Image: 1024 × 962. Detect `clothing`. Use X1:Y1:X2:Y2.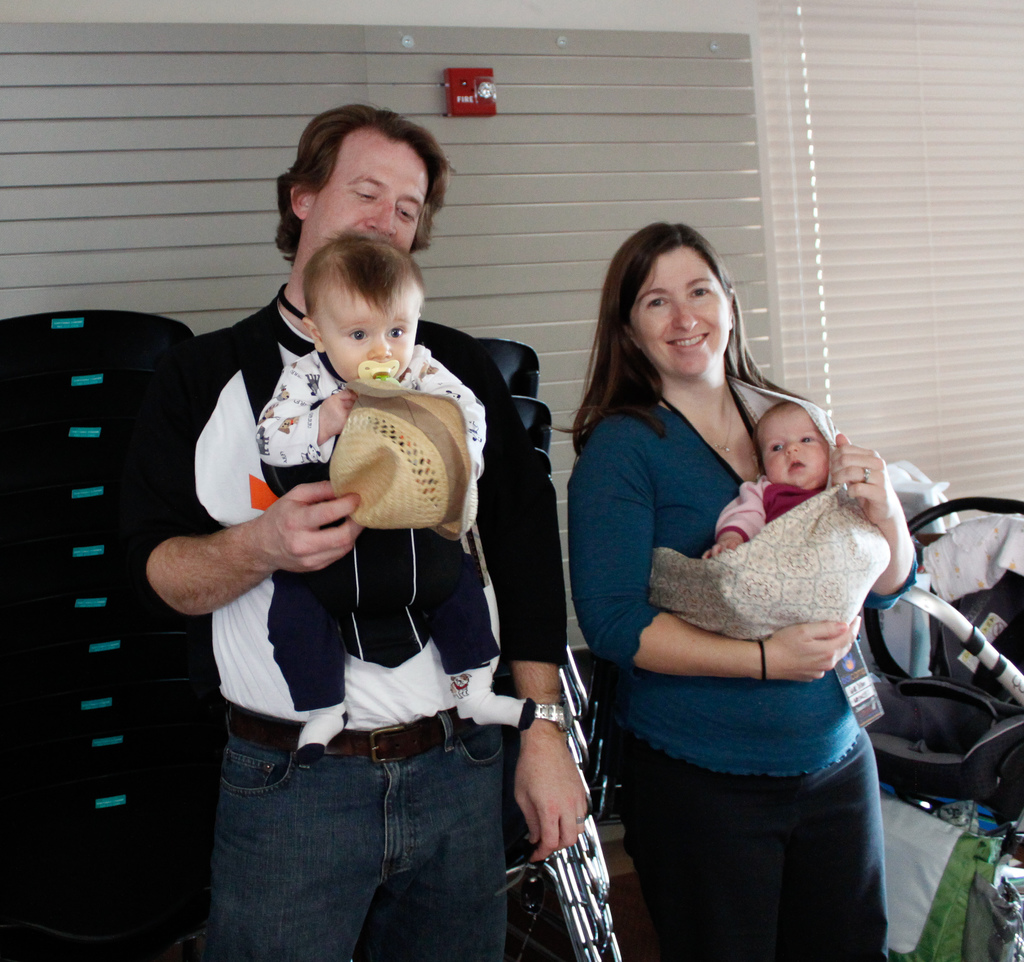
262:353:536:767.
